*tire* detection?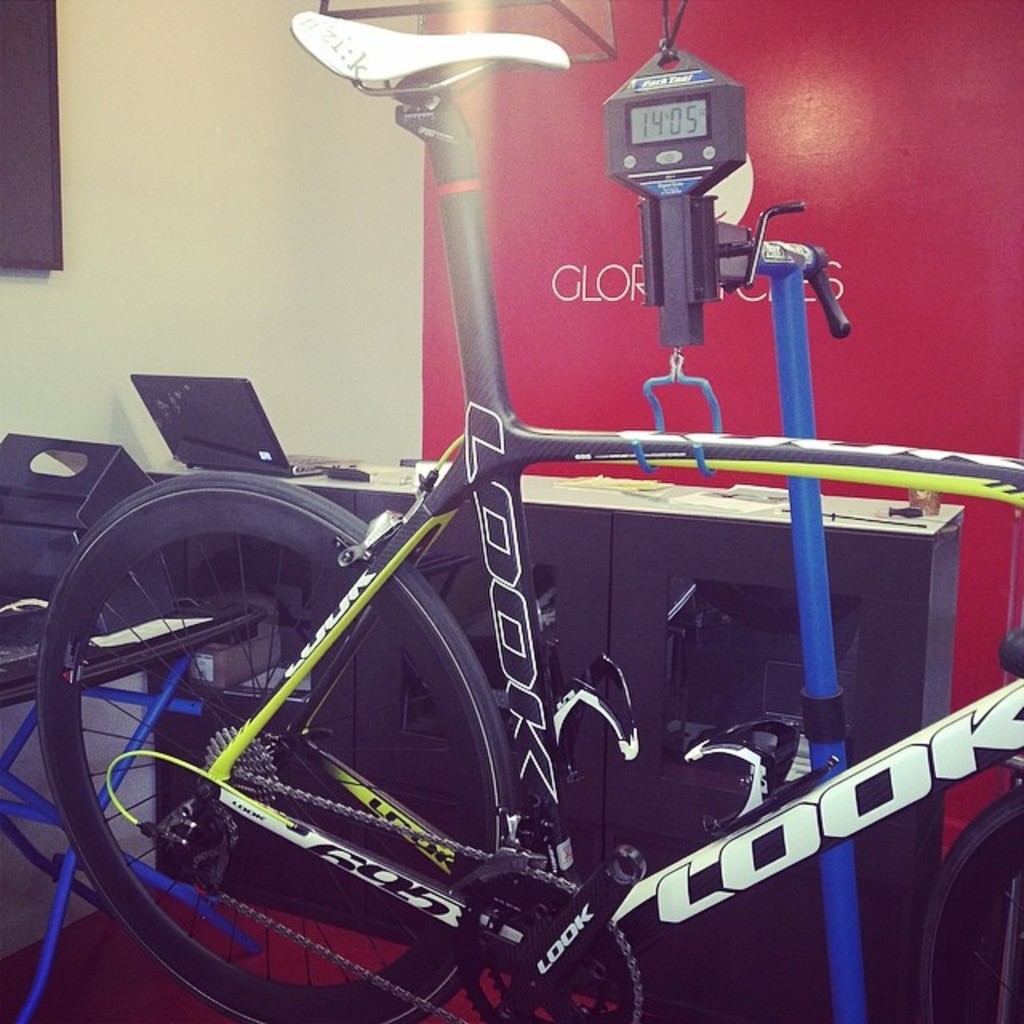
[x1=37, y1=464, x2=512, y2=1022]
